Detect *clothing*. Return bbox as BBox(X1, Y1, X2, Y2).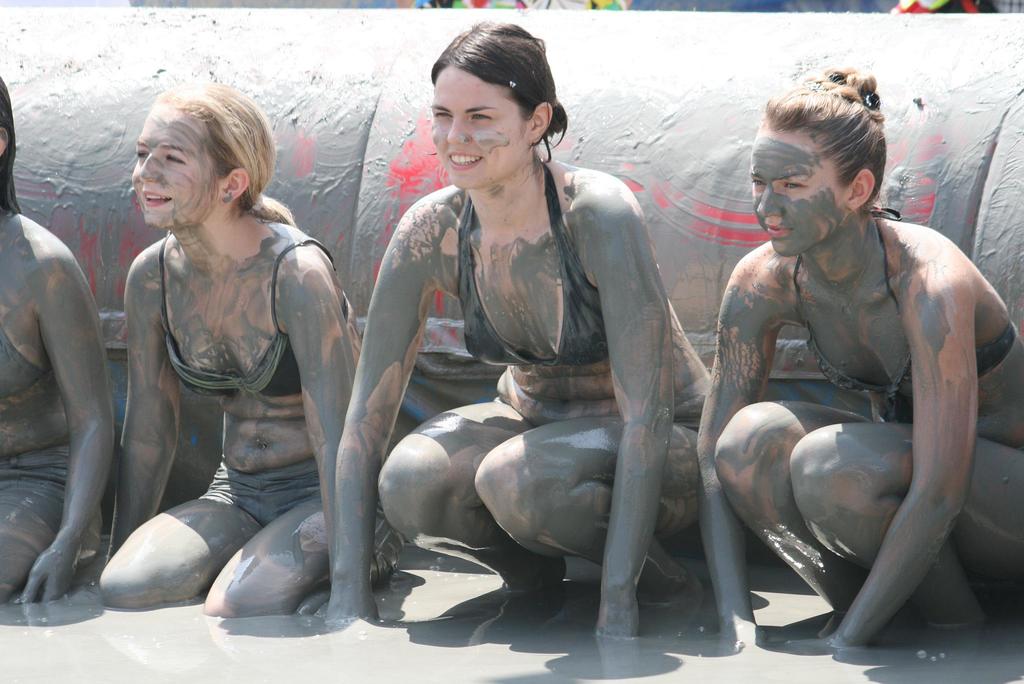
BBox(164, 234, 350, 528).
